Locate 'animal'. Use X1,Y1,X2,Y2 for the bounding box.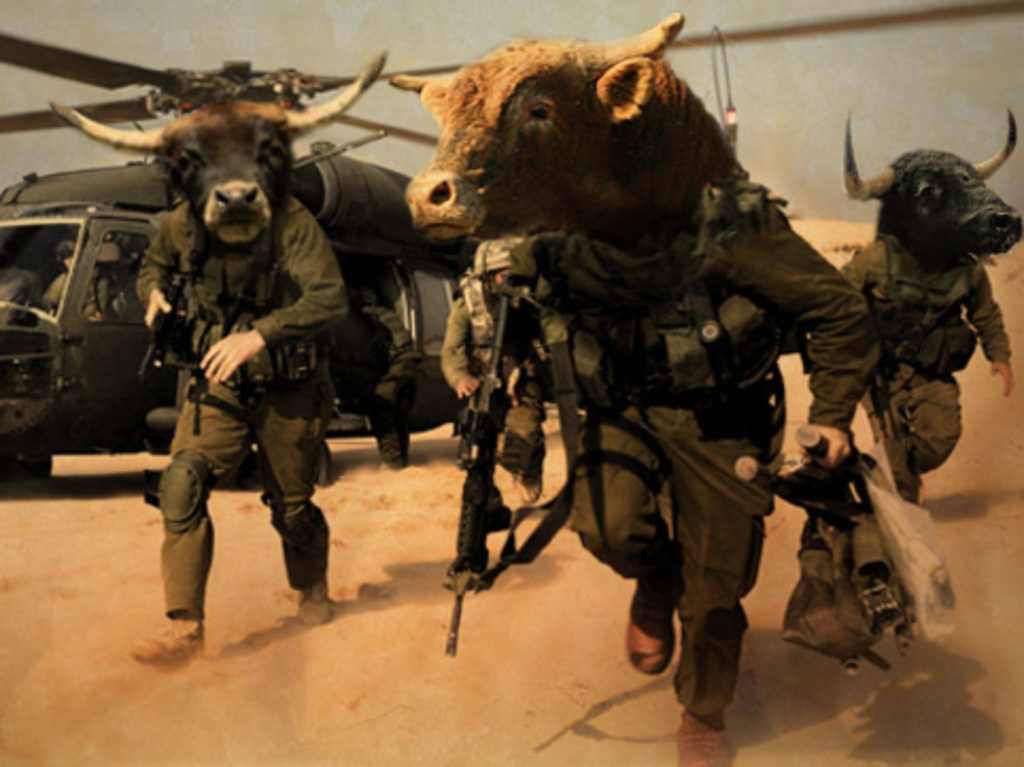
387,8,750,257.
